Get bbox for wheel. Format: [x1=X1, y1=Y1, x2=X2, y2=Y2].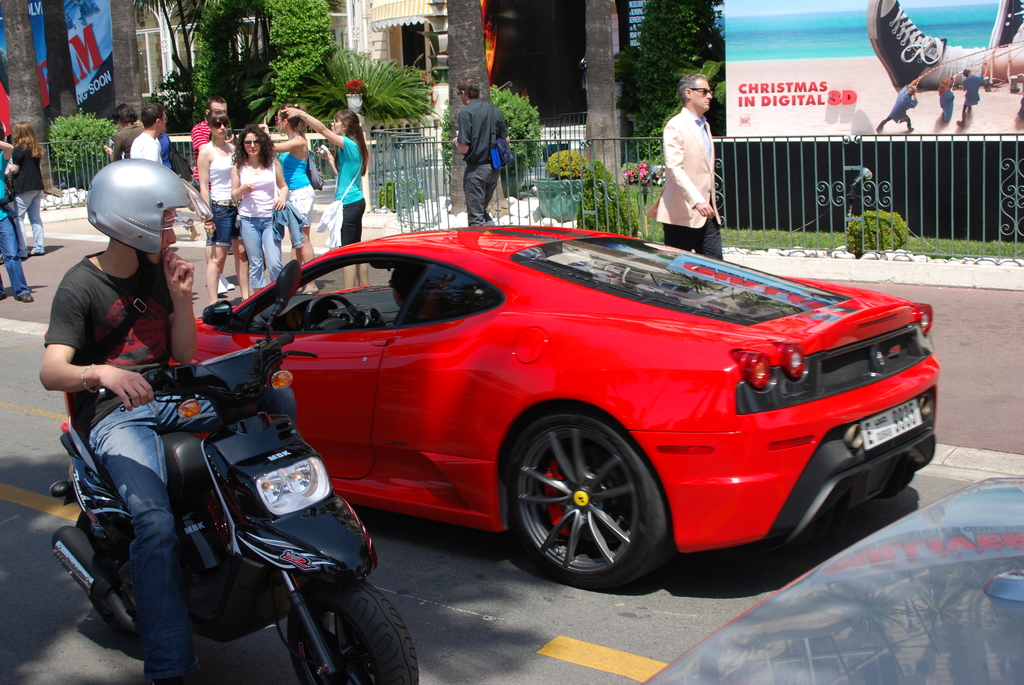
[x1=284, y1=576, x2=422, y2=684].
